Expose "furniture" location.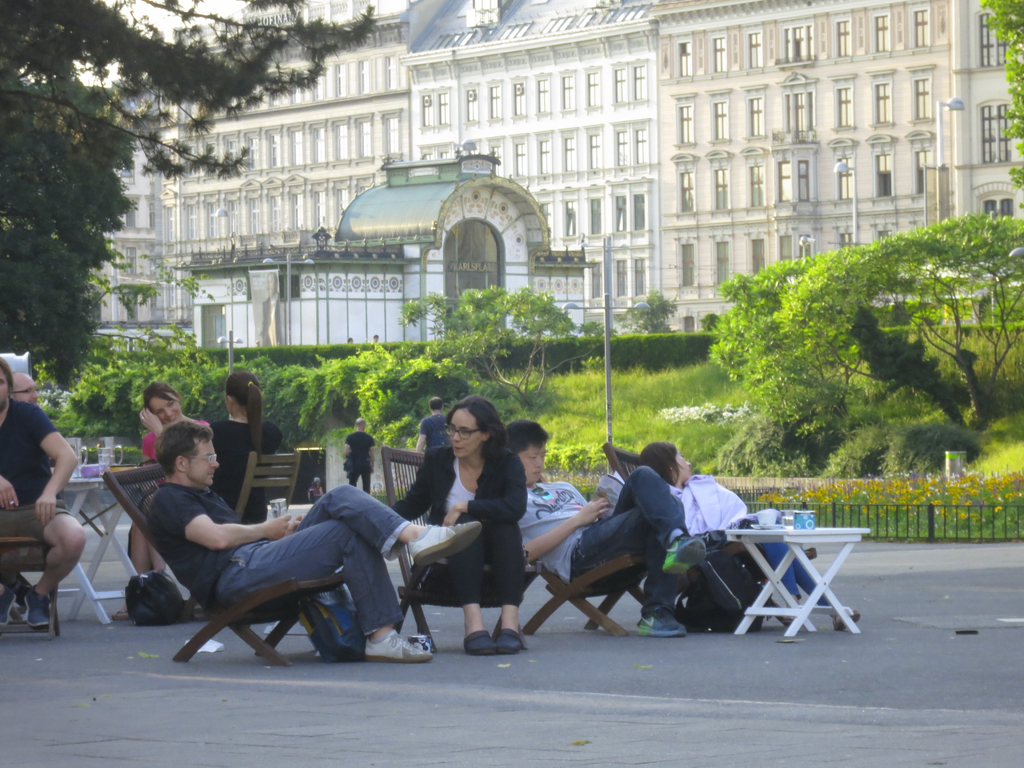
Exposed at [x1=0, y1=536, x2=61, y2=641].
